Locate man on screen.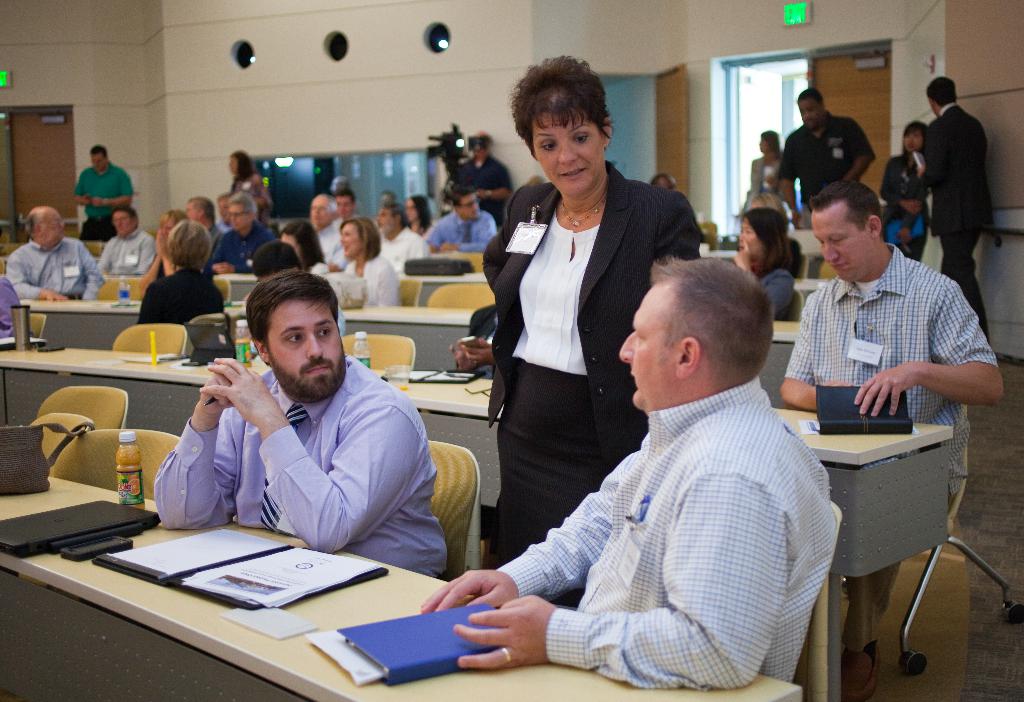
On screen at 144 269 458 587.
